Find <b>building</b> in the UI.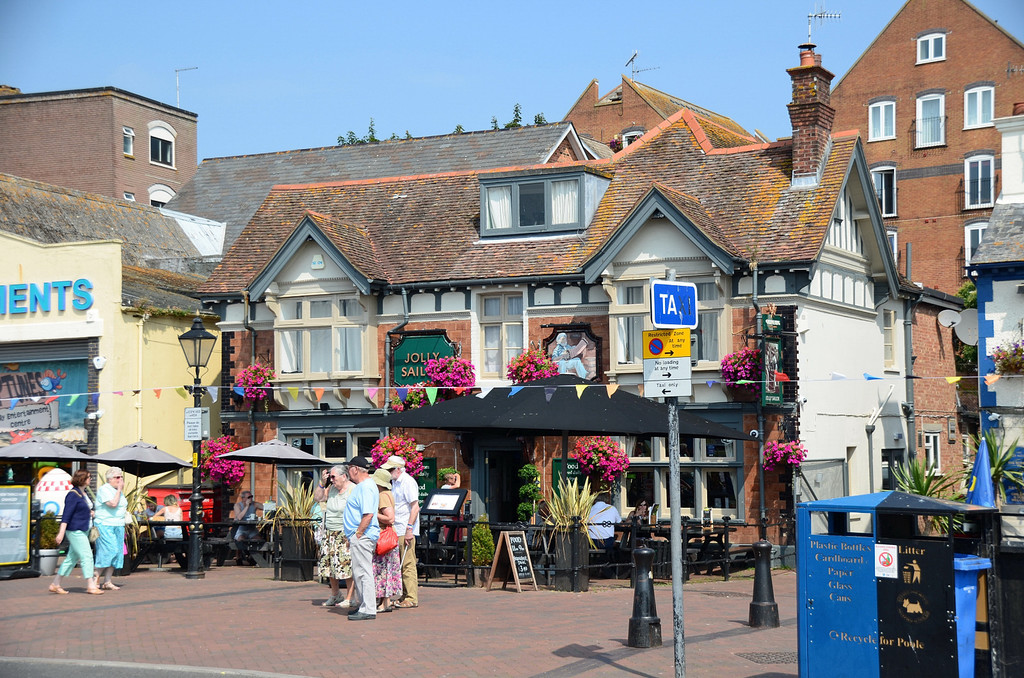
UI element at box=[0, 79, 199, 205].
